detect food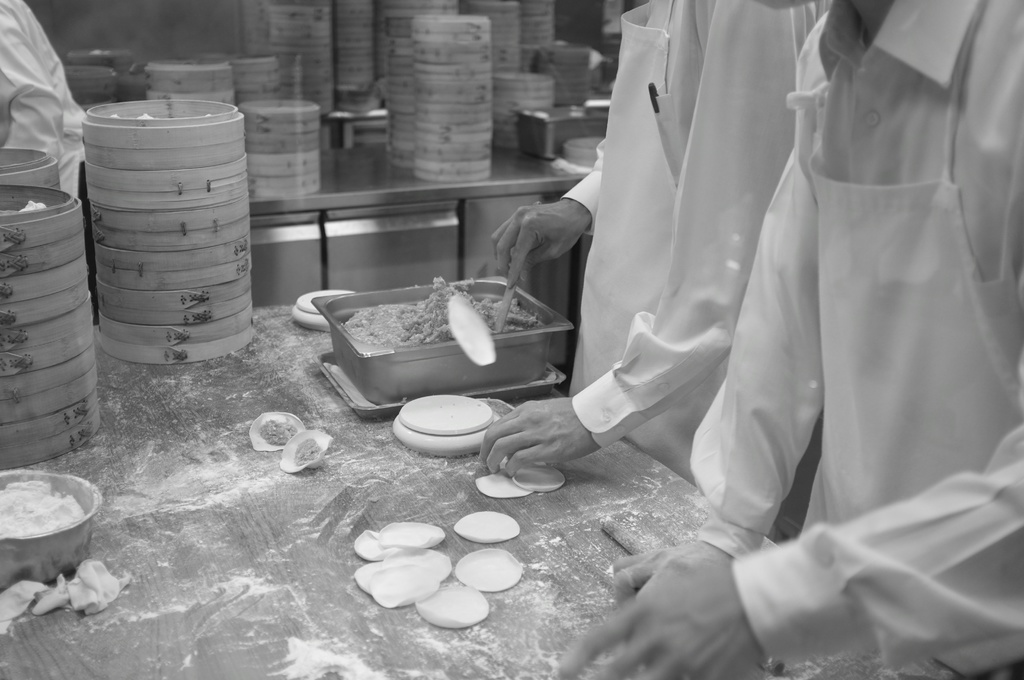
crop(318, 274, 546, 383)
